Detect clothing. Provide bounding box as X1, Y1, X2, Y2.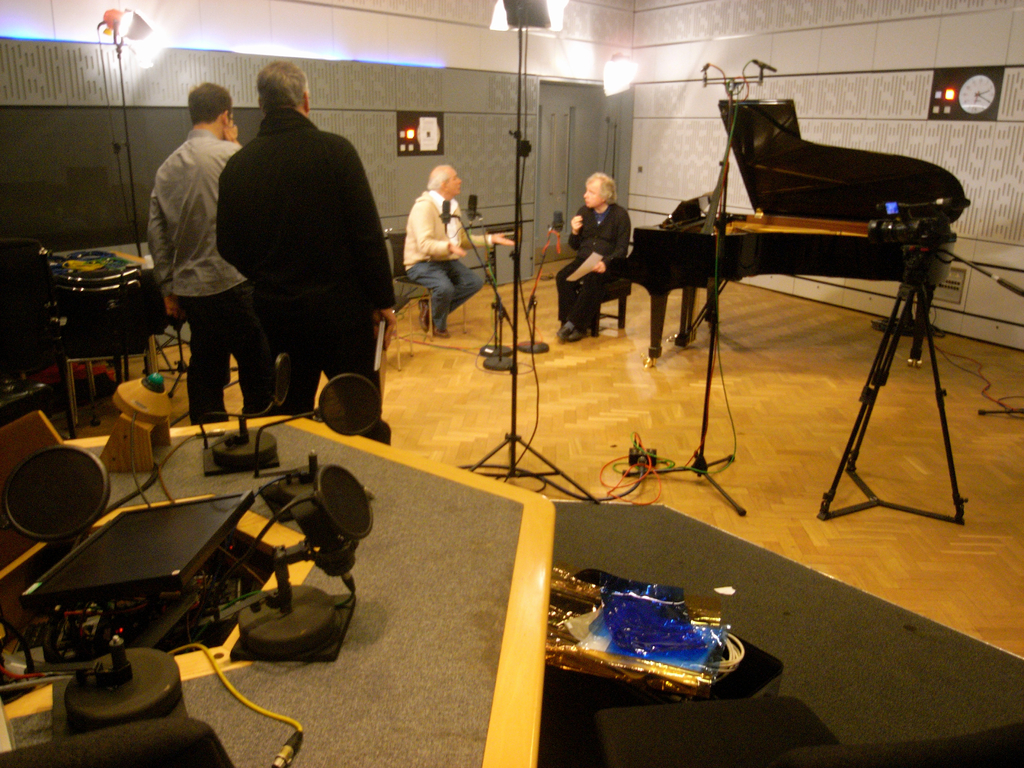
142, 129, 271, 424.
